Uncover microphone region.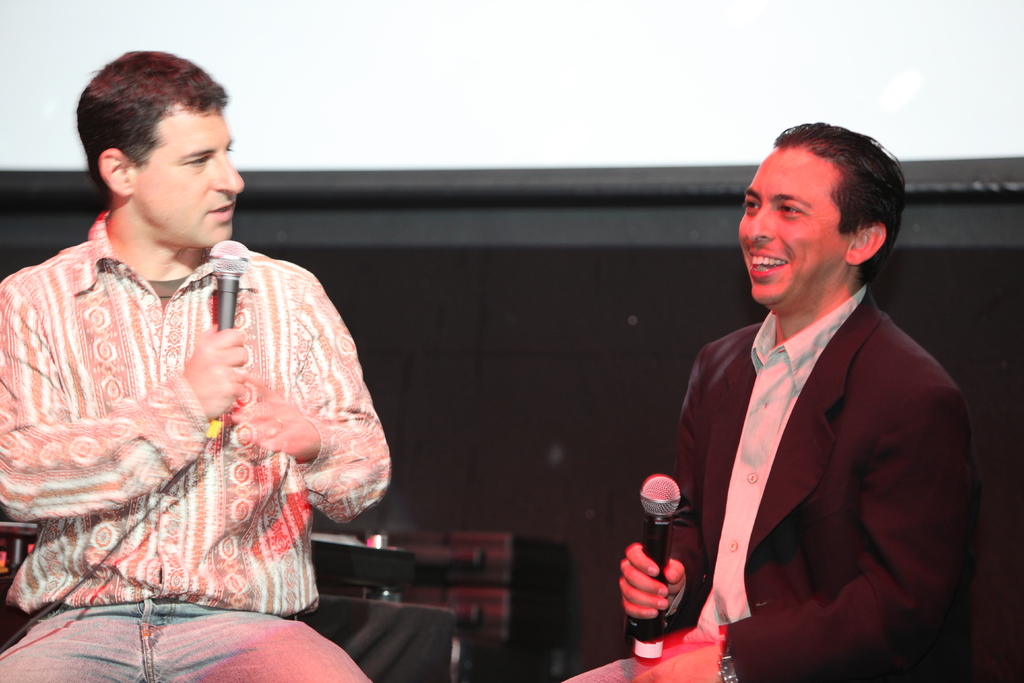
Uncovered: pyautogui.locateOnScreen(207, 235, 252, 418).
